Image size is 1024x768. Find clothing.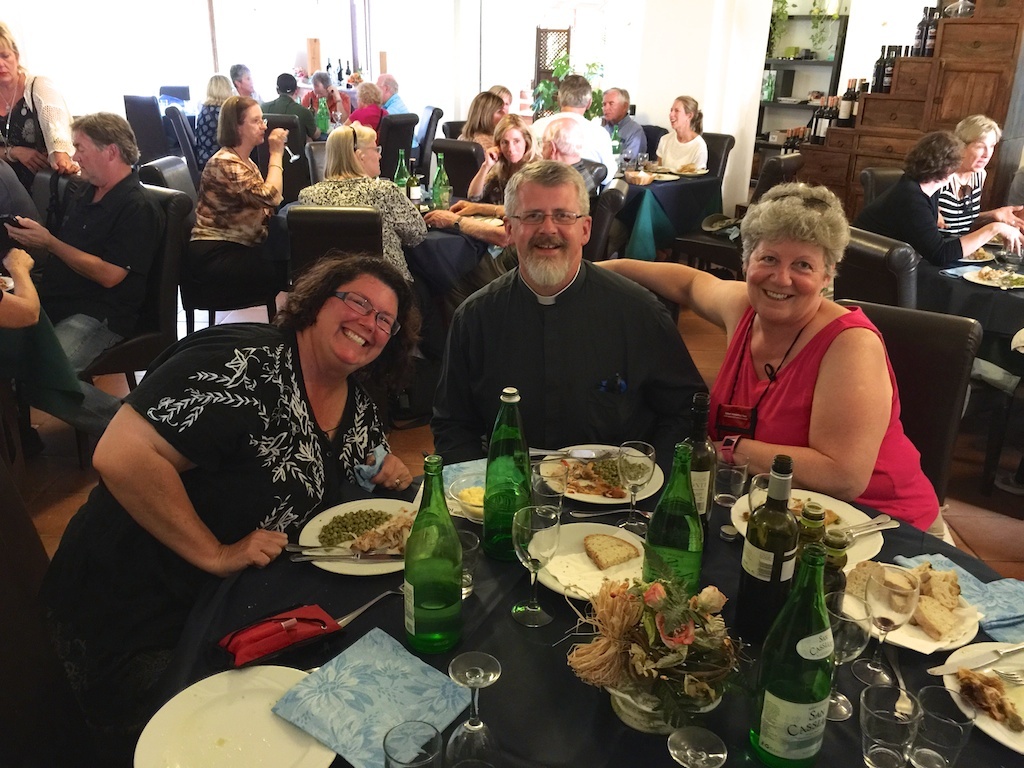
region(195, 96, 222, 170).
